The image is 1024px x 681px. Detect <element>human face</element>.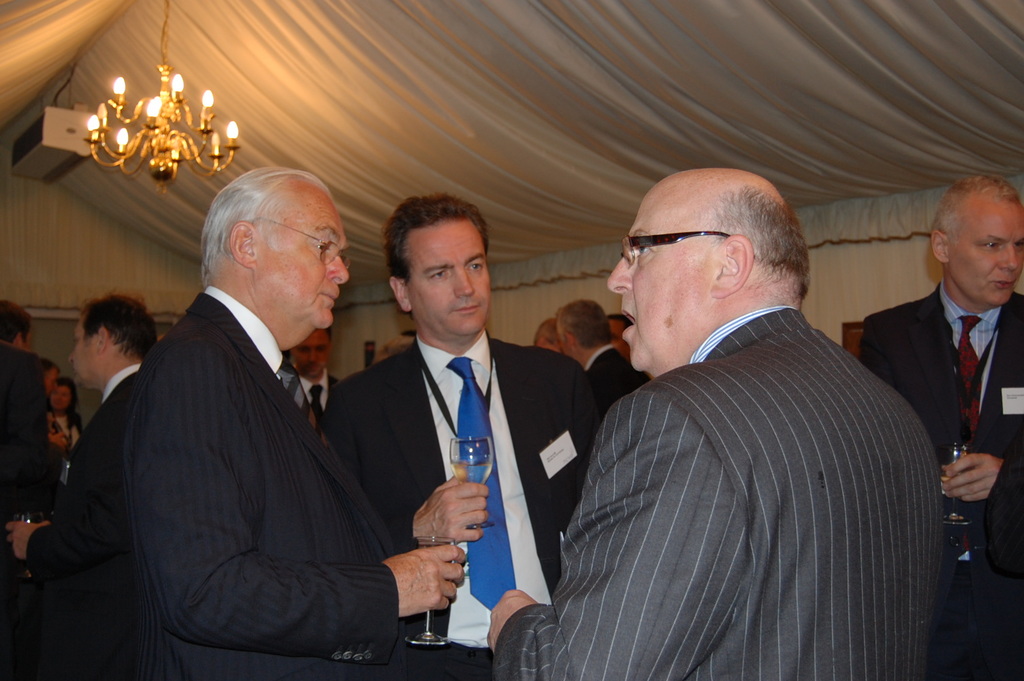
Detection: (257,190,353,330).
